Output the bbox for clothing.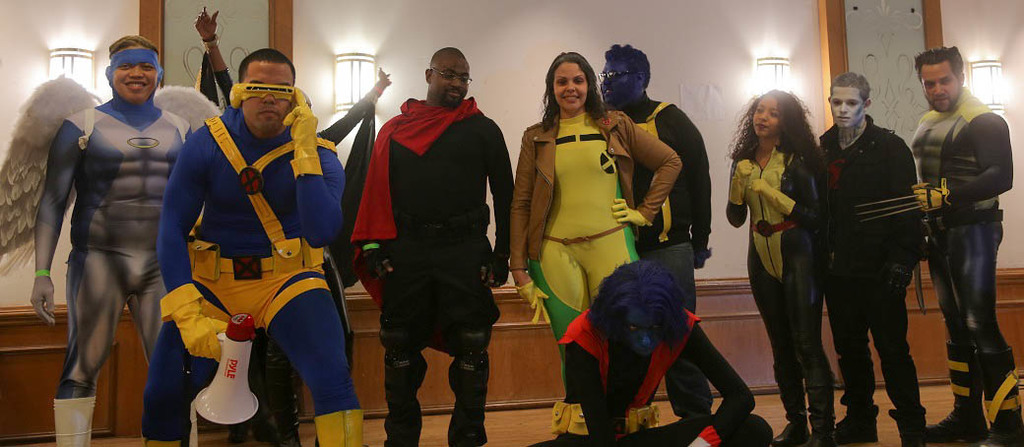
crop(143, 108, 368, 446).
